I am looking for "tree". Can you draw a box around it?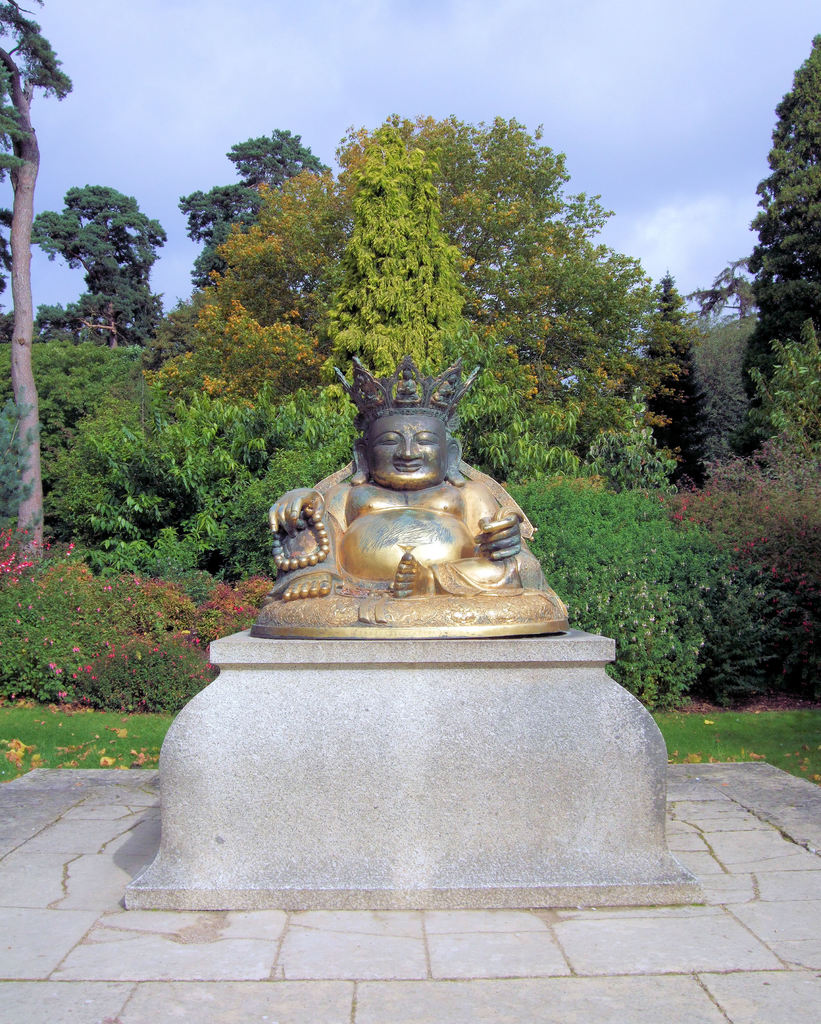
Sure, the bounding box is box=[146, 115, 711, 456].
